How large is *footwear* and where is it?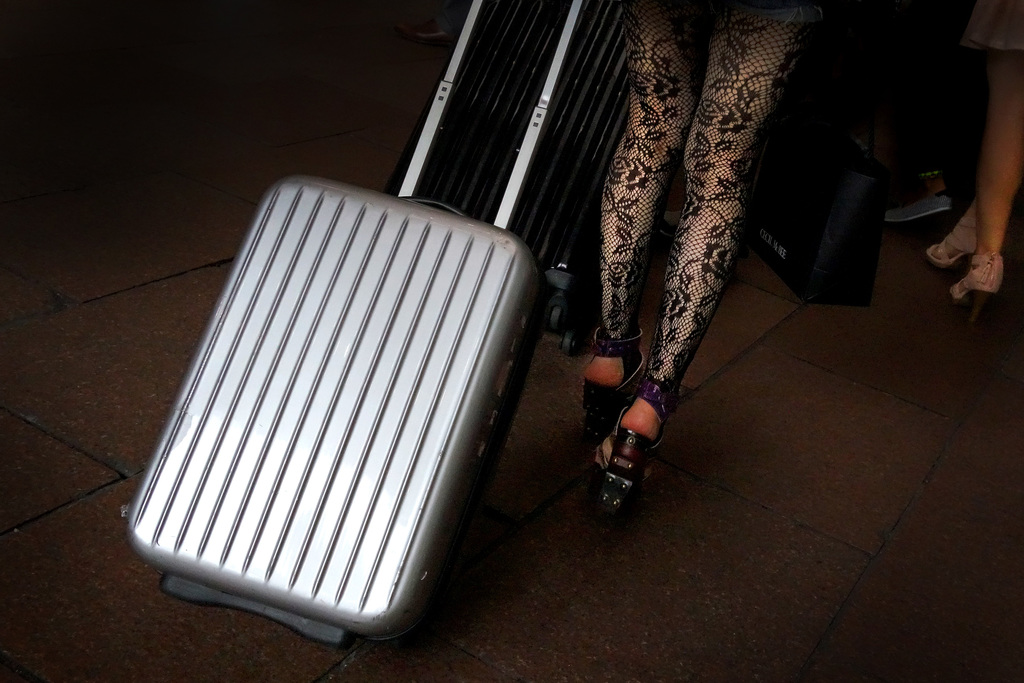
Bounding box: [left=948, top=252, right=1000, bottom=331].
